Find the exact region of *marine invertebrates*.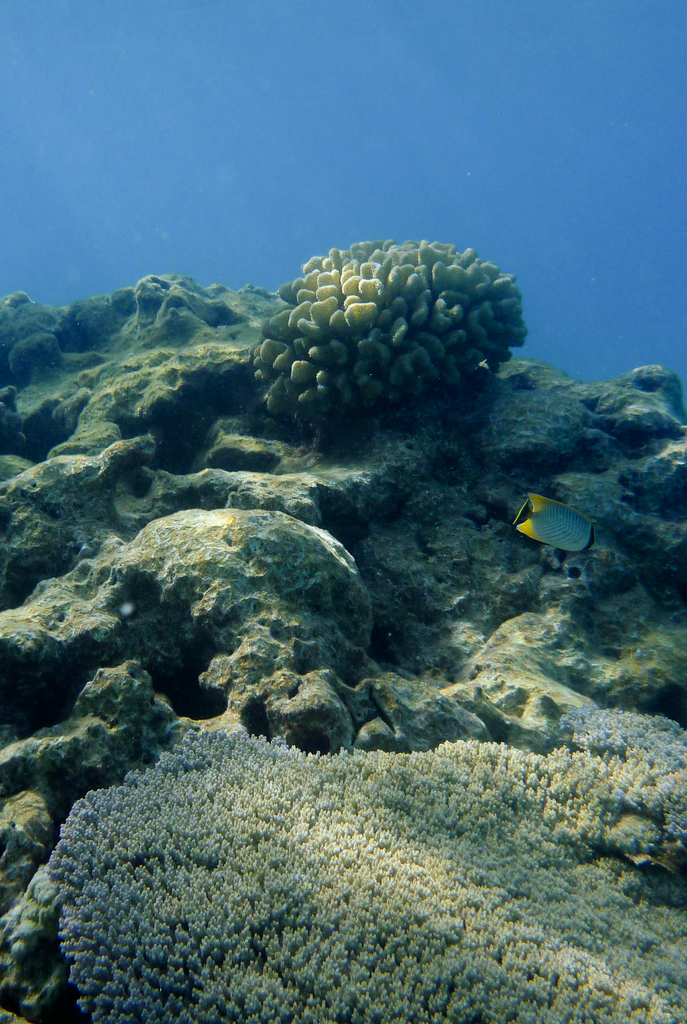
Exact region: Rect(255, 217, 522, 449).
